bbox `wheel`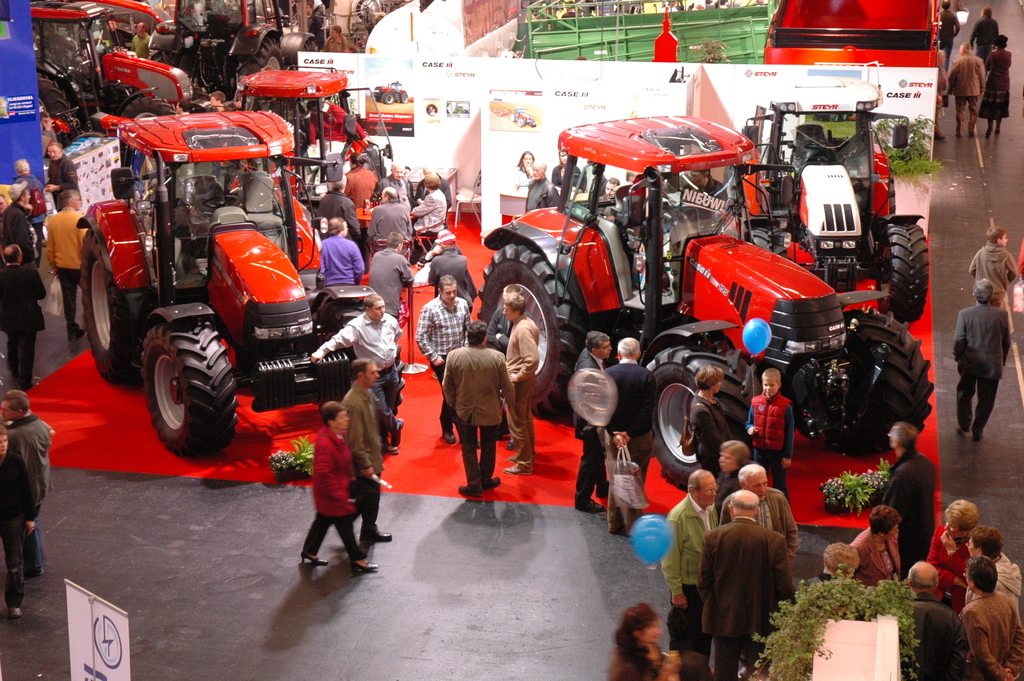
locate(876, 222, 927, 322)
